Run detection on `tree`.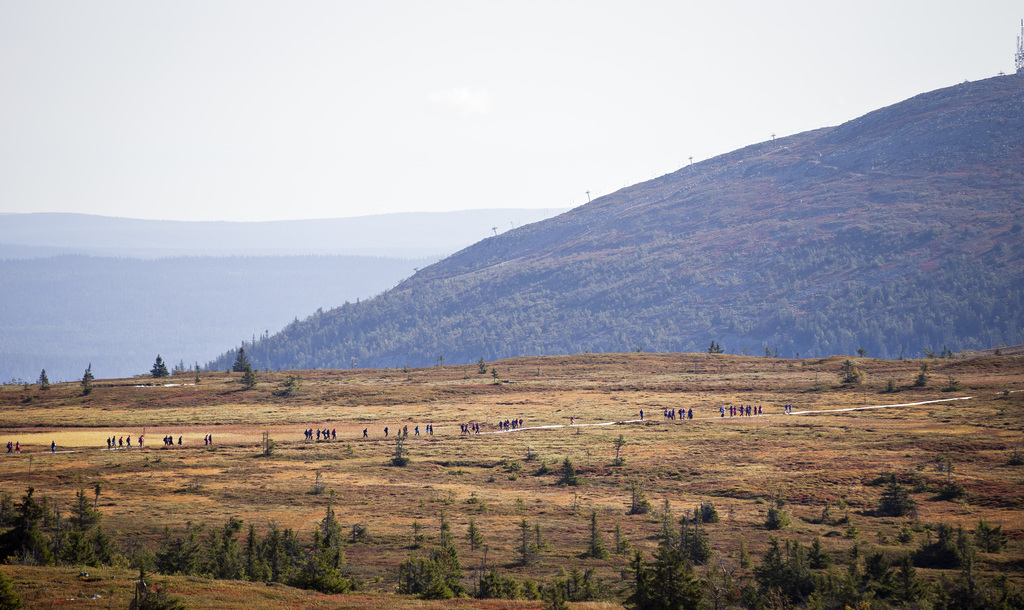
Result: <region>77, 362, 93, 394</region>.
